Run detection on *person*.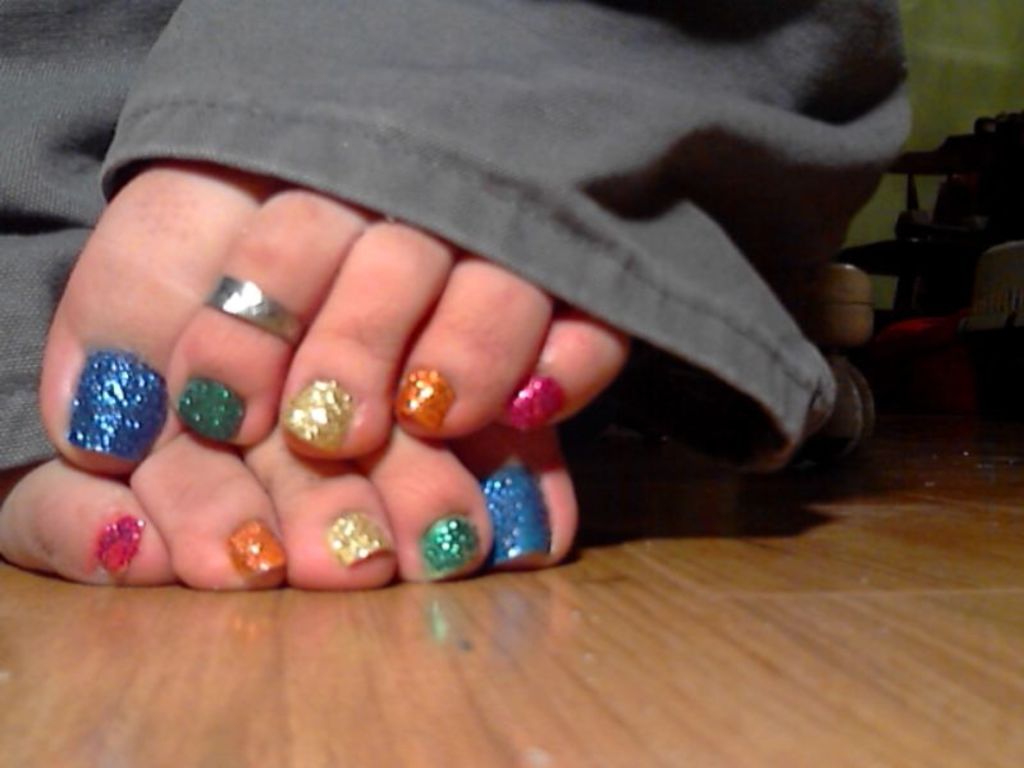
Result: box=[4, 26, 918, 628].
